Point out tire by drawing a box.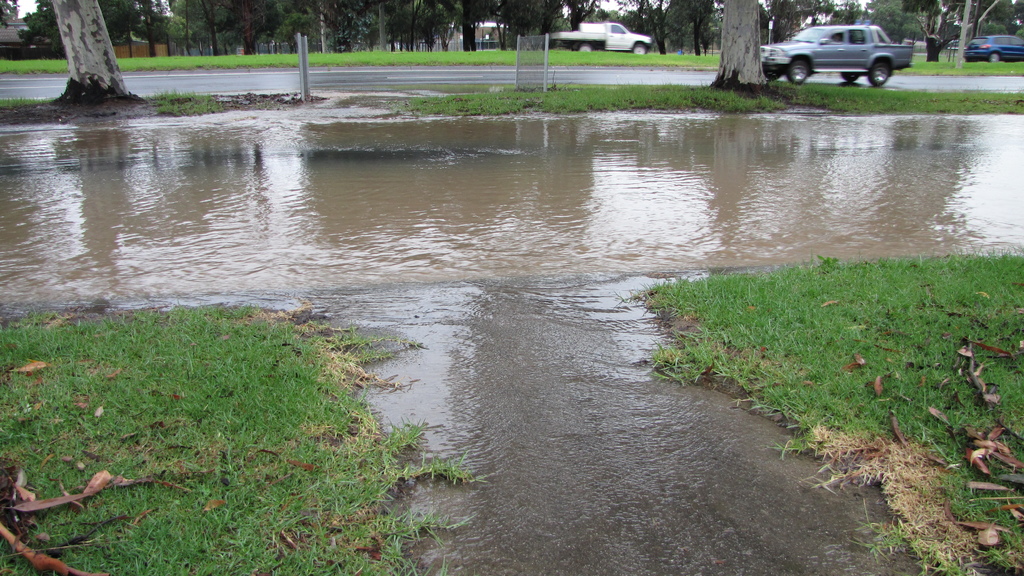
(left=838, top=70, right=863, bottom=84).
